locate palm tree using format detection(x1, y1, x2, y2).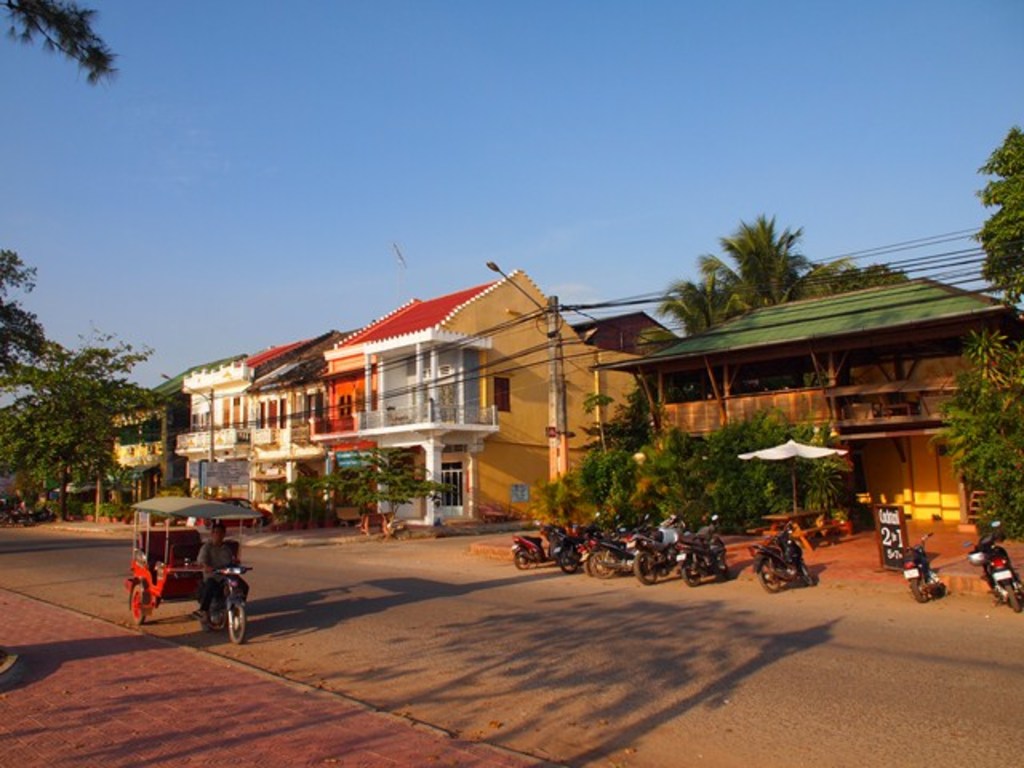
detection(0, 266, 86, 504).
